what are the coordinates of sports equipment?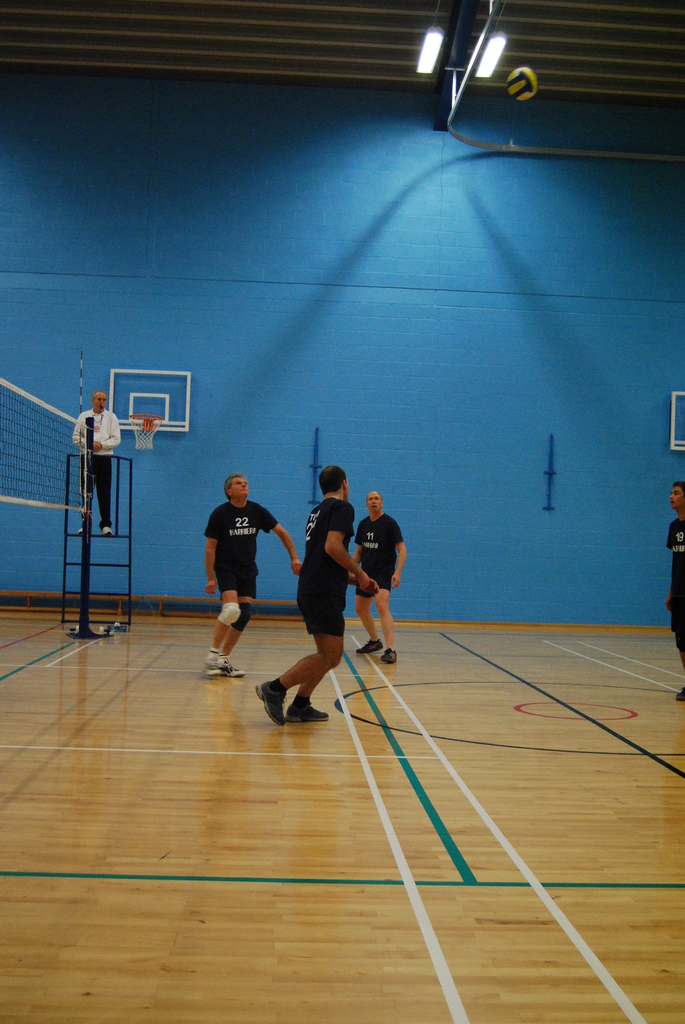
[x1=507, y1=67, x2=540, y2=102].
